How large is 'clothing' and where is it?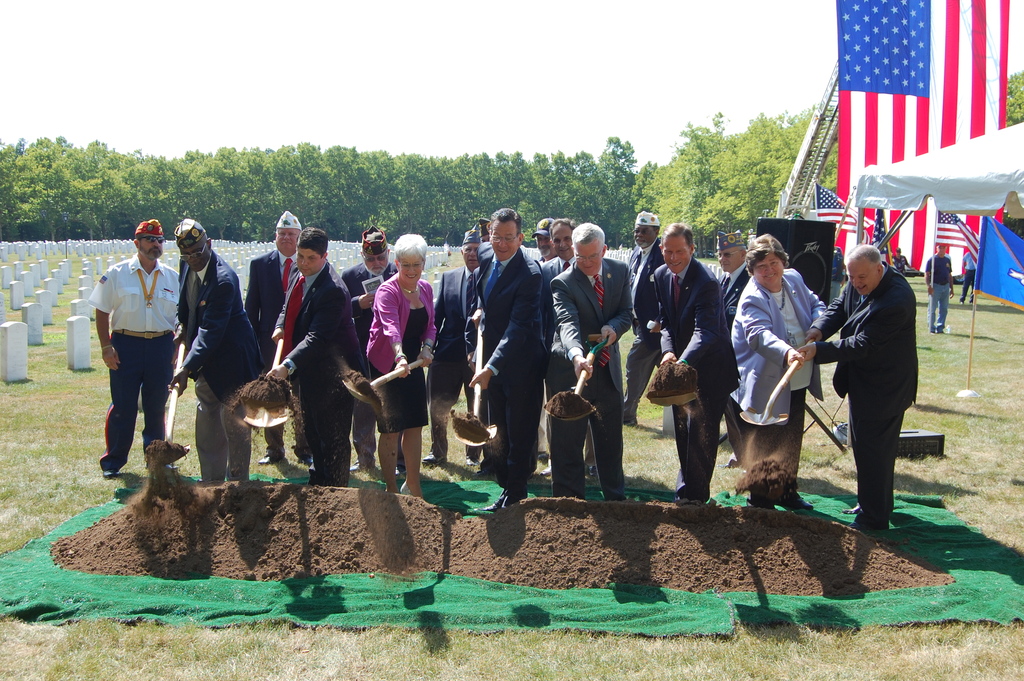
Bounding box: Rect(241, 250, 307, 458).
